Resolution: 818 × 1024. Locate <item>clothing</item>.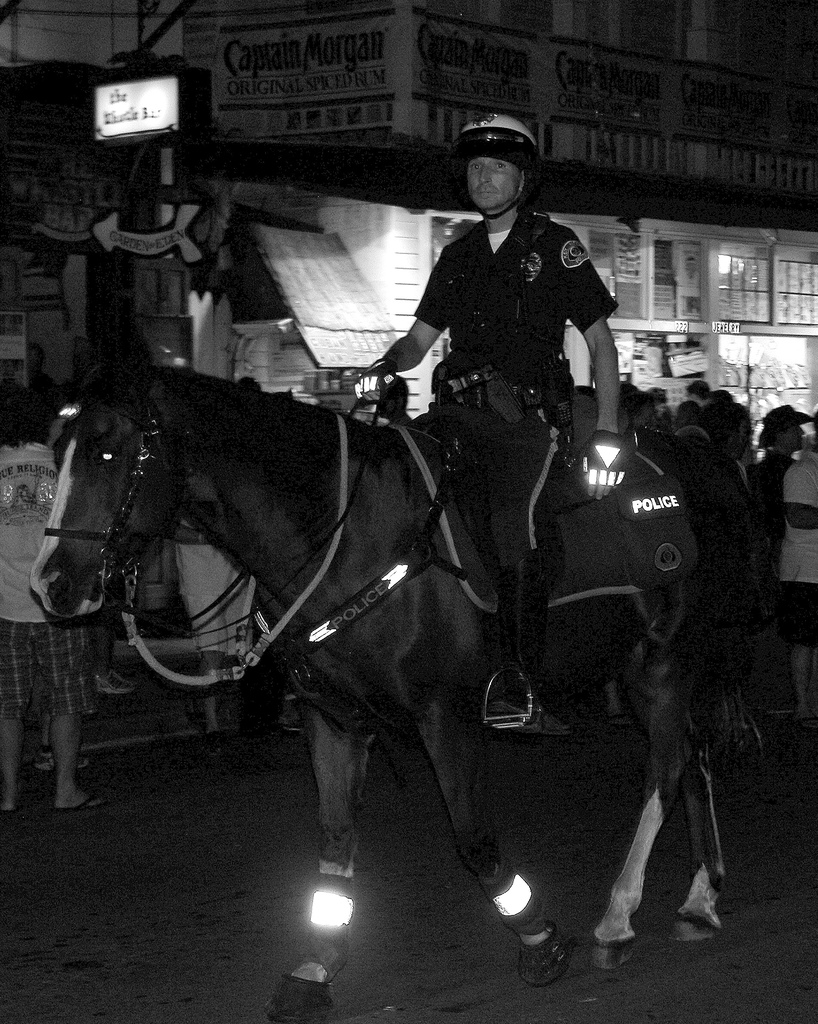
x1=390 y1=157 x2=631 y2=725.
